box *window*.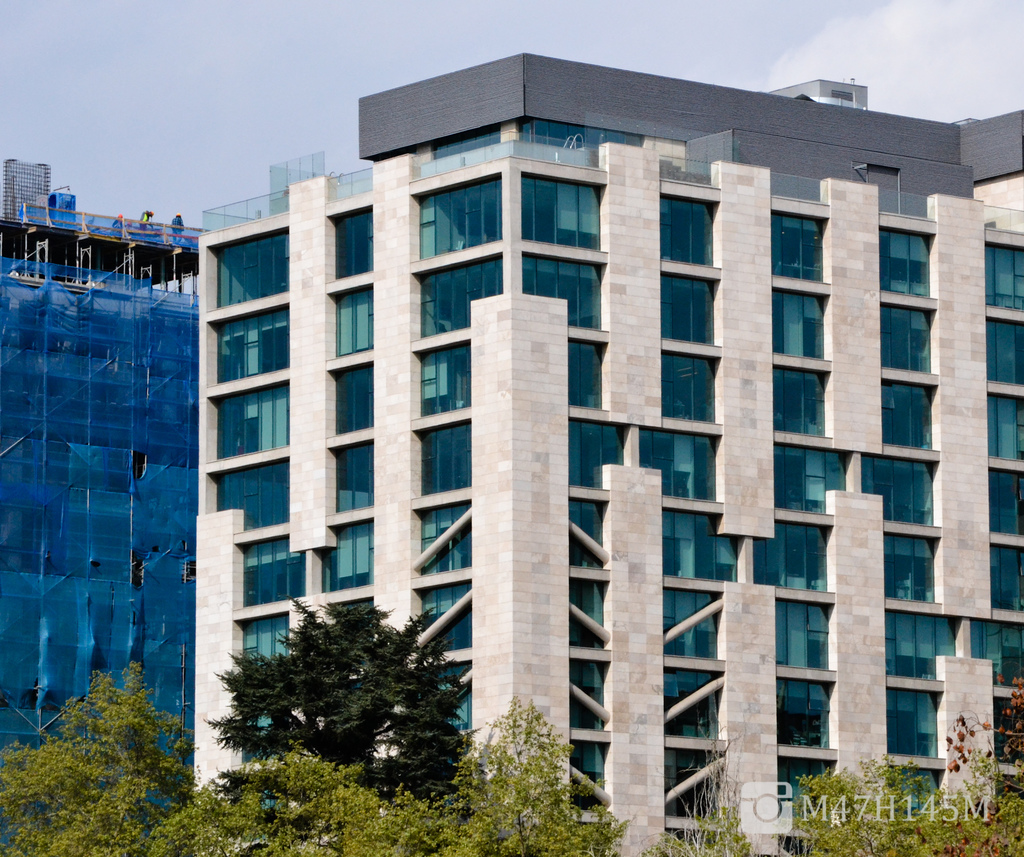
crop(966, 614, 1023, 696).
